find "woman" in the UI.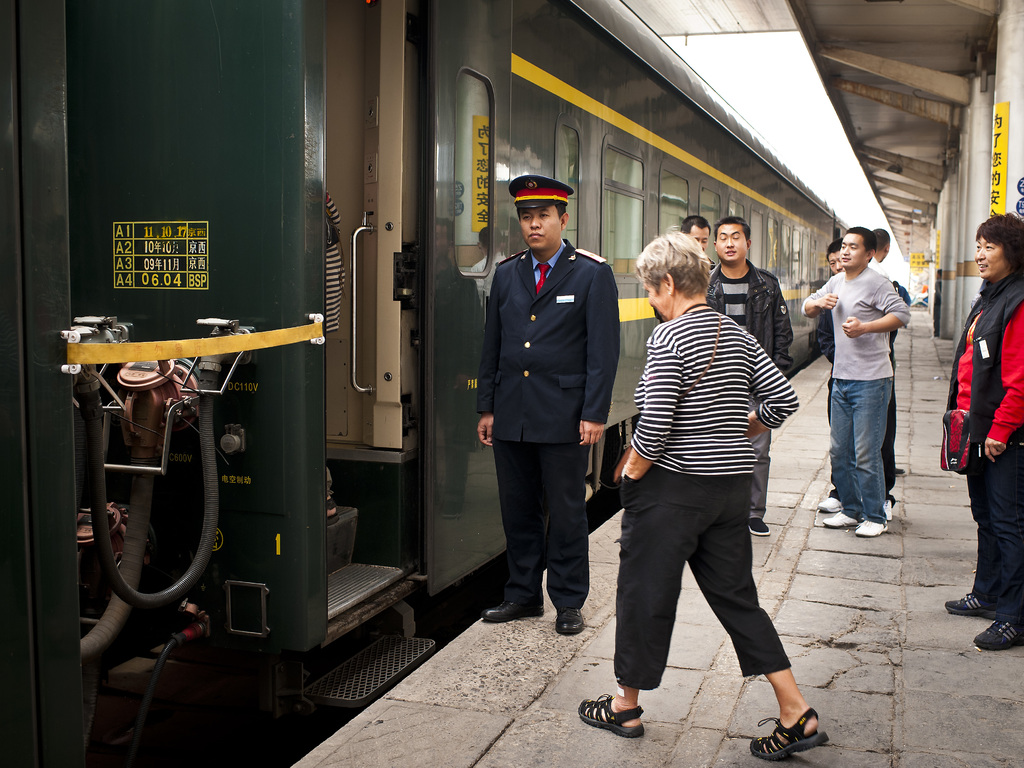
UI element at bbox=(944, 214, 1023, 653).
